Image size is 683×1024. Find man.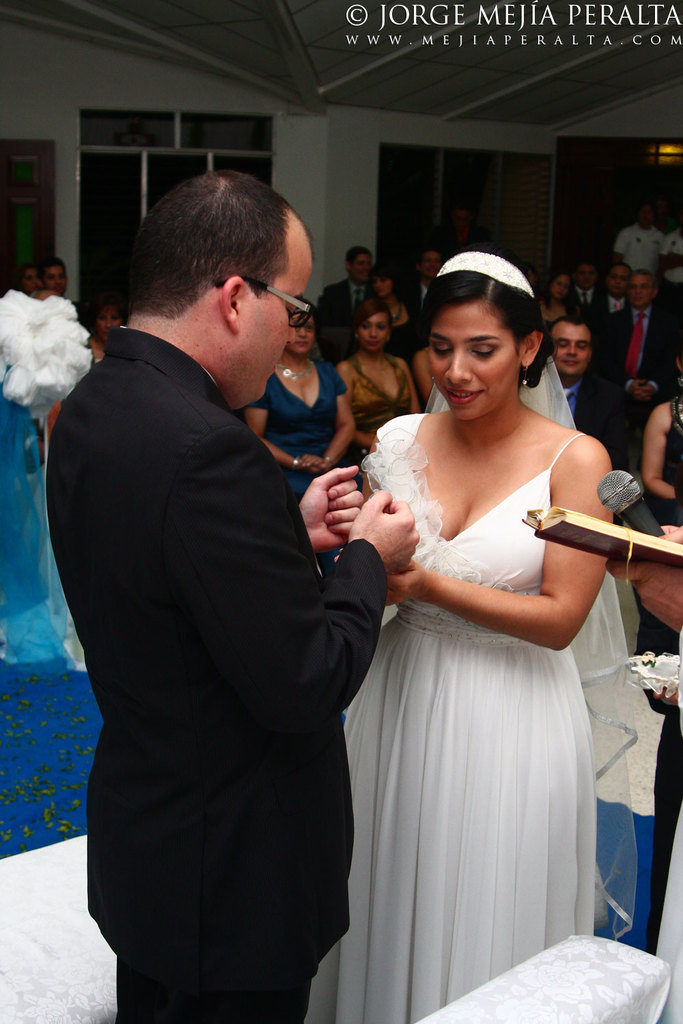
[x1=591, y1=262, x2=628, y2=320].
